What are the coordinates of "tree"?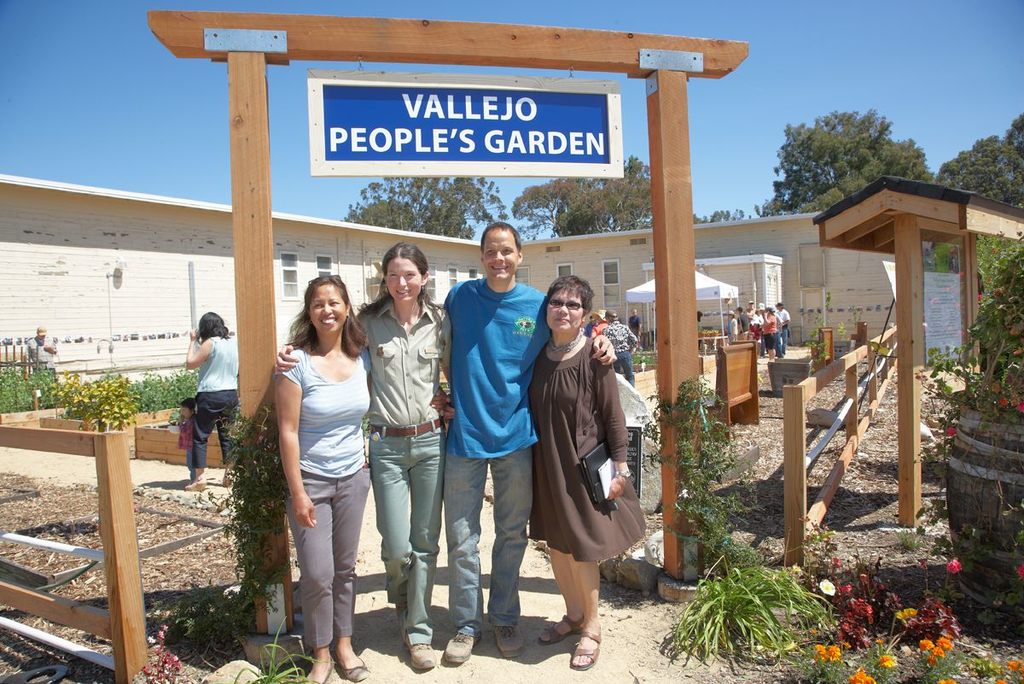
region(951, 212, 1023, 424).
